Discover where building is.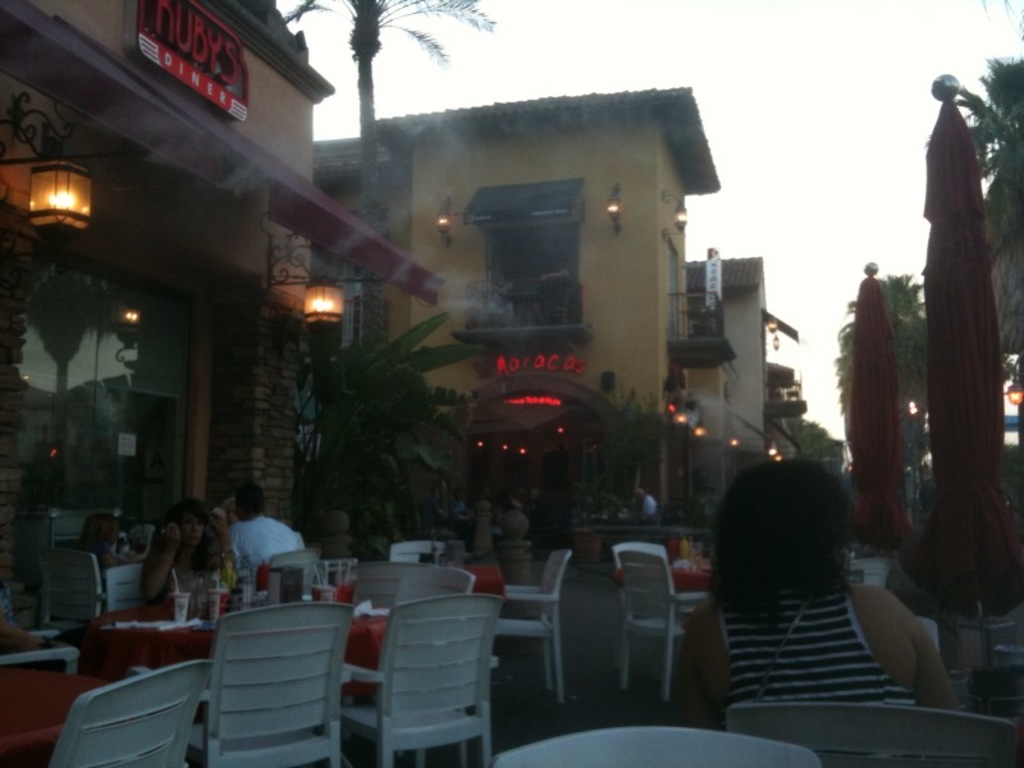
Discovered at {"x1": 682, "y1": 257, "x2": 797, "y2": 532}.
